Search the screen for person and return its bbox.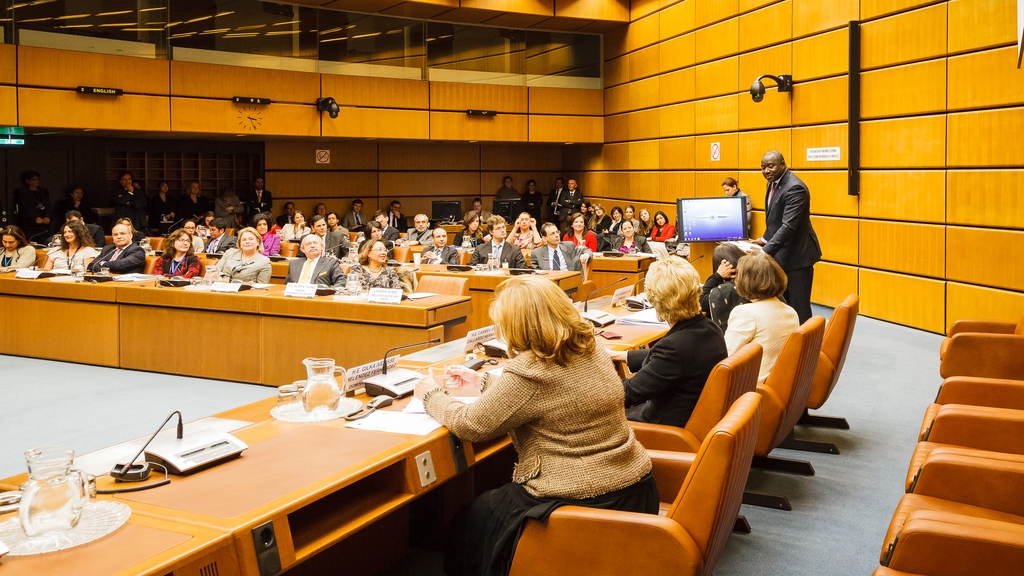
Found: pyautogui.locateOnScreen(283, 234, 345, 287).
